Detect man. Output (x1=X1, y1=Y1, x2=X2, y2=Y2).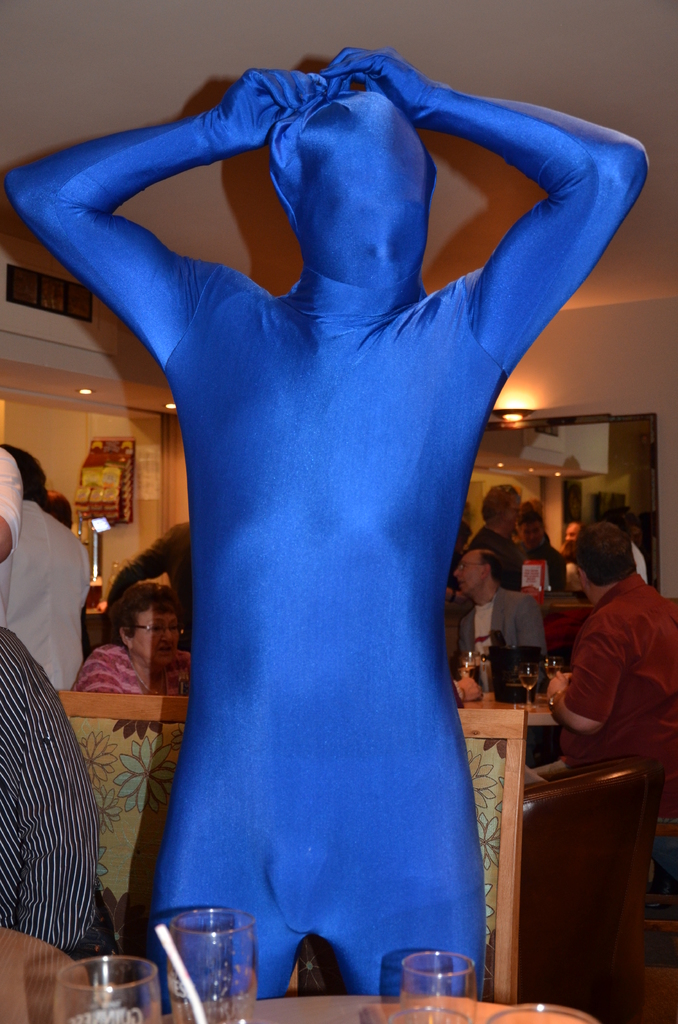
(x1=559, y1=518, x2=585, y2=596).
